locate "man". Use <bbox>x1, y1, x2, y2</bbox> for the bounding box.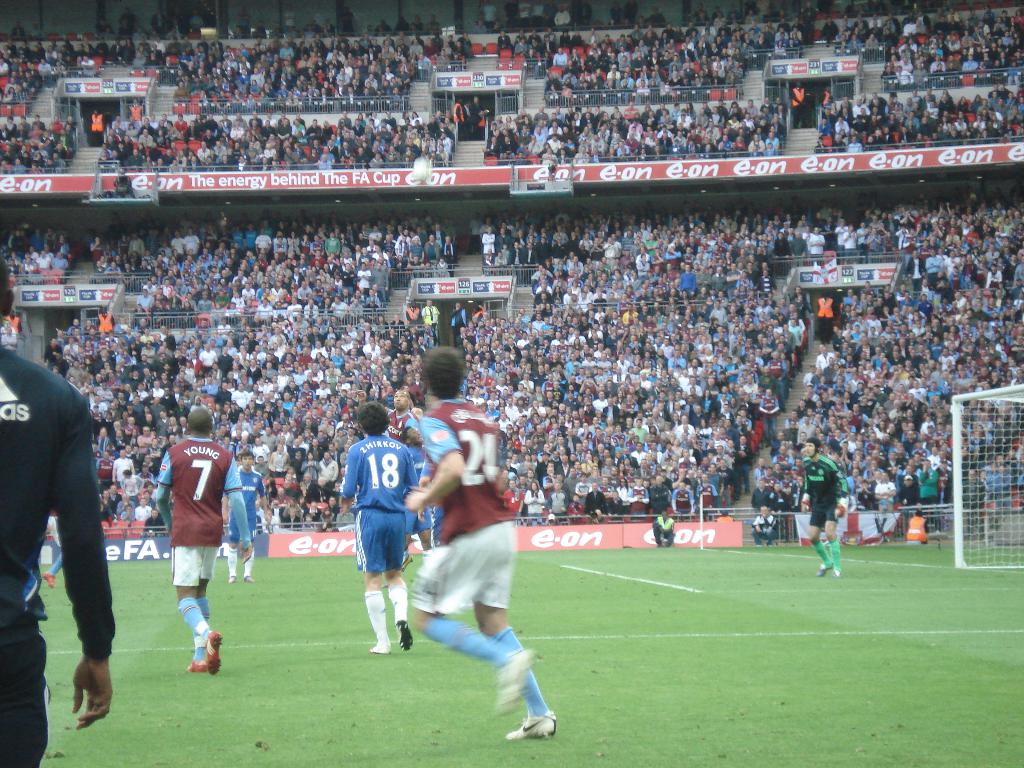
<bbox>44, 511, 62, 593</bbox>.
